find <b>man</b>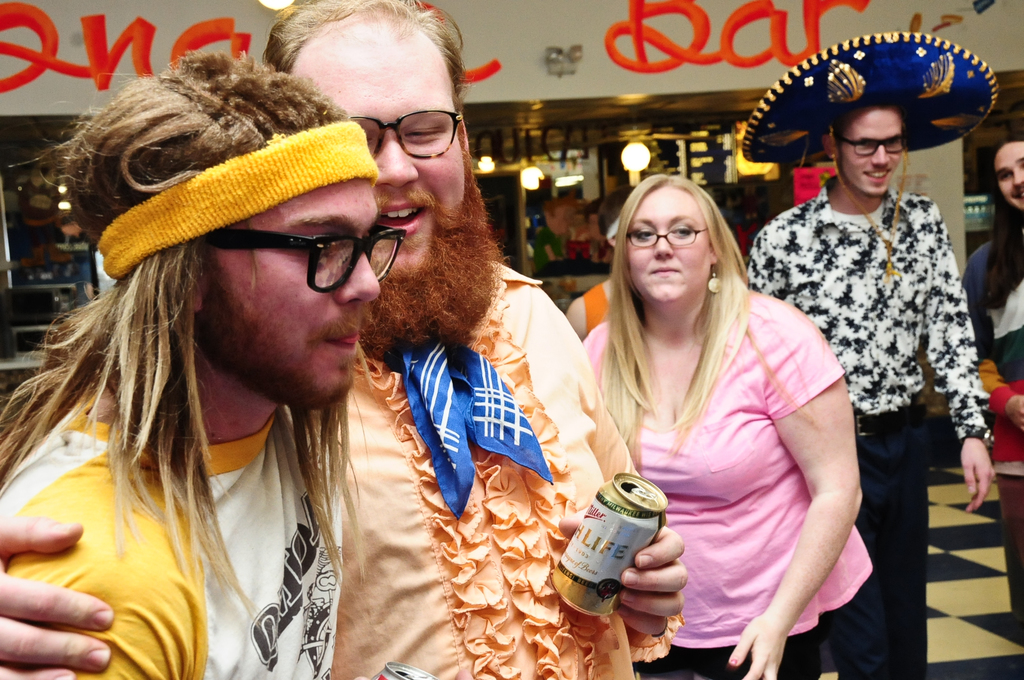
741, 30, 994, 679
